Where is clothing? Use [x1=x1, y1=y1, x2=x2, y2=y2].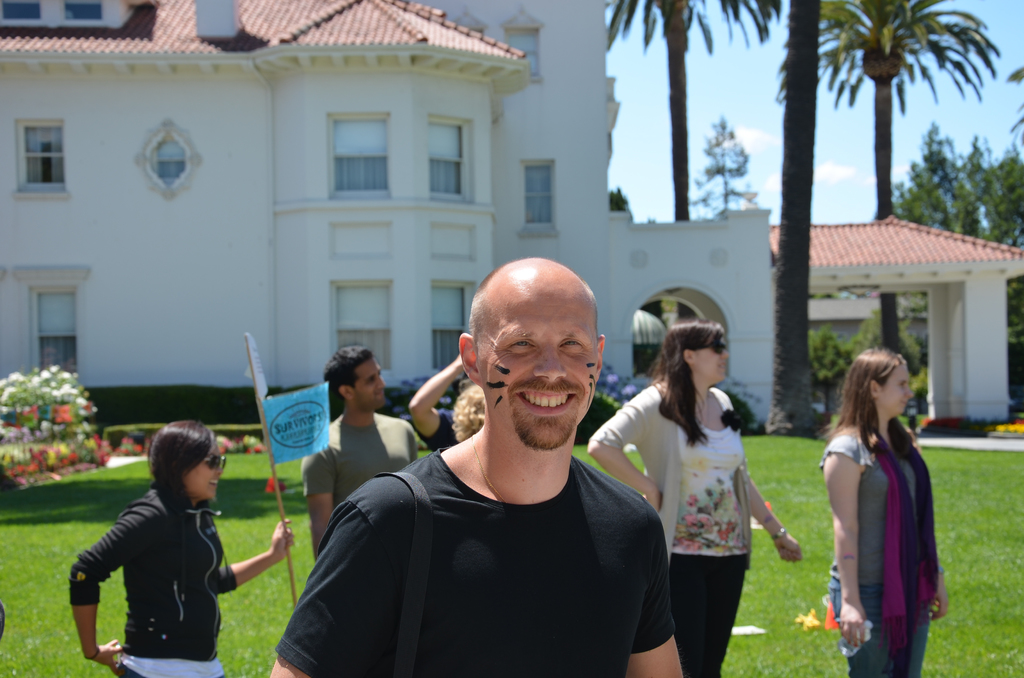
[x1=820, y1=405, x2=940, y2=654].
